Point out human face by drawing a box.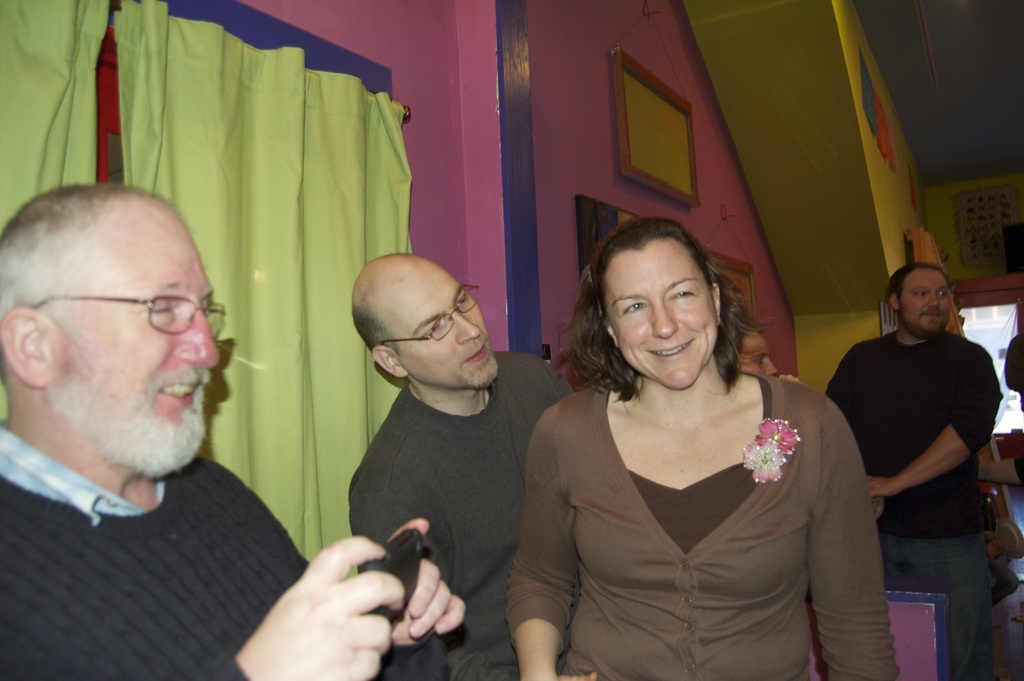
<box>600,235,720,390</box>.
